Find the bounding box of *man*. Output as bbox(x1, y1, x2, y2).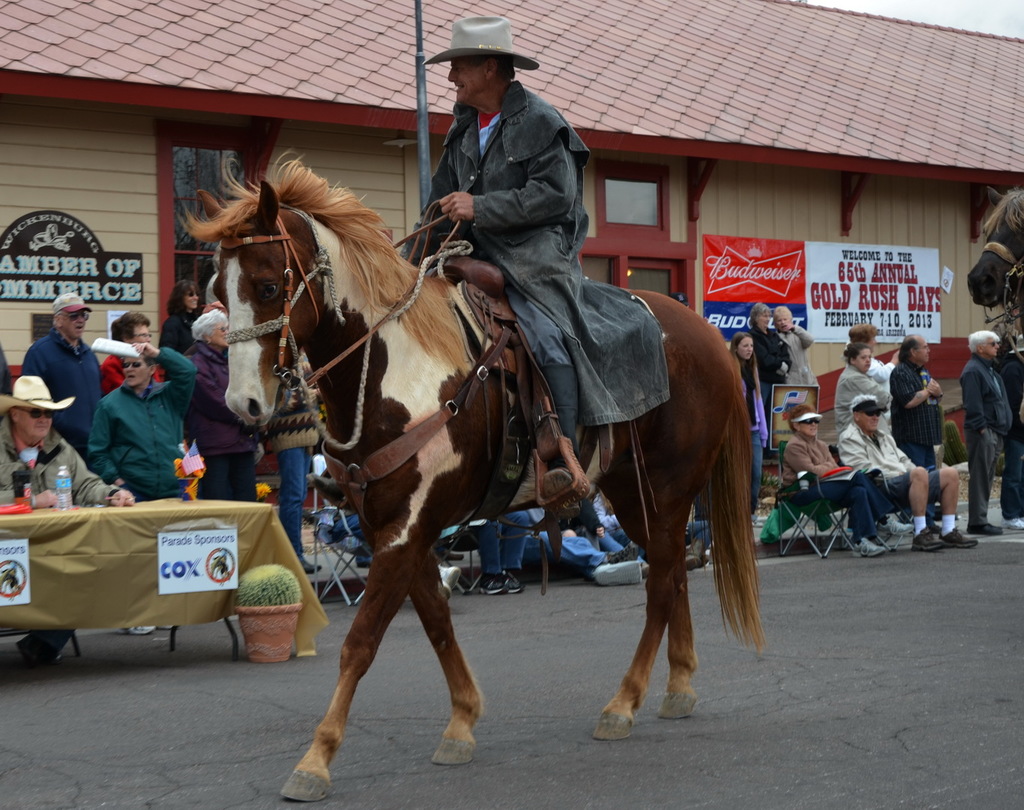
bbox(12, 304, 96, 466).
